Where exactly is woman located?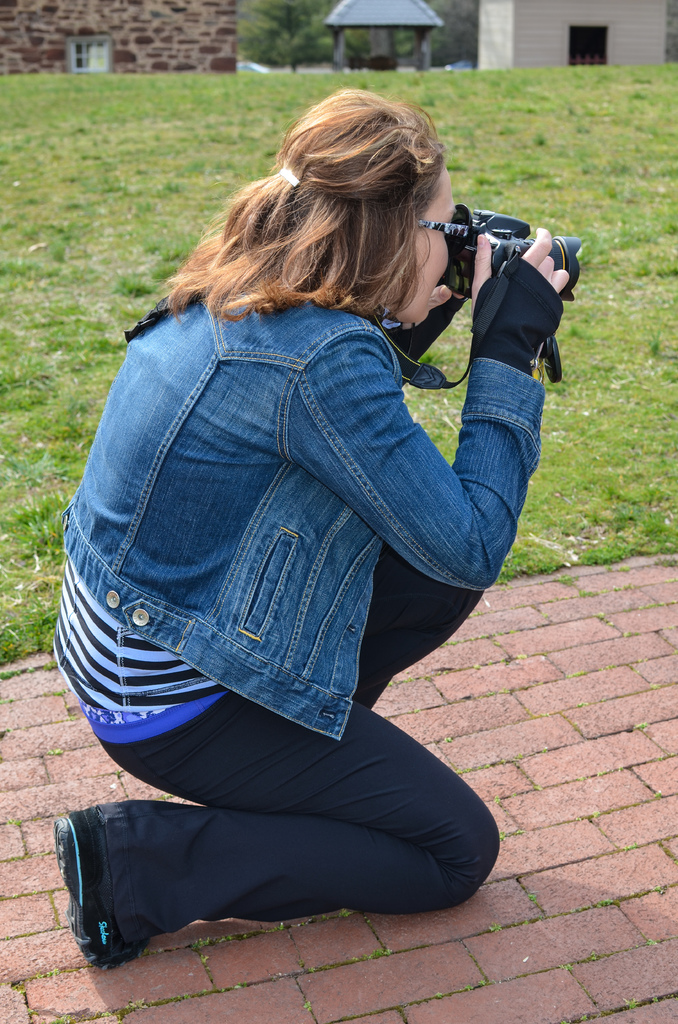
Its bounding box is rect(44, 24, 557, 972).
